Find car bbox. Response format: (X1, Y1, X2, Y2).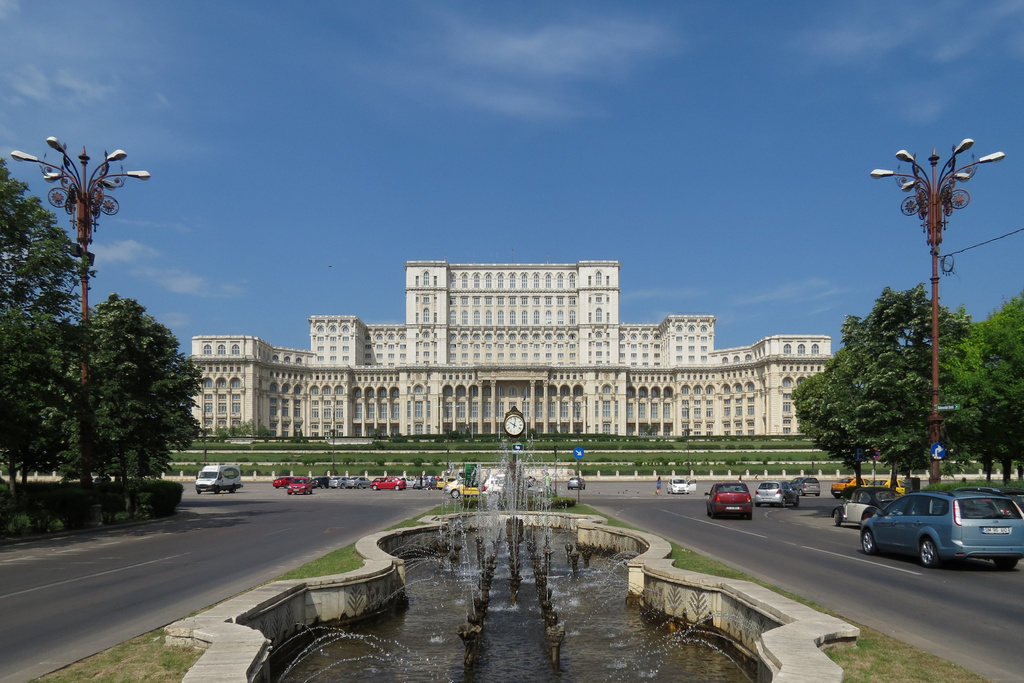
(758, 483, 799, 507).
